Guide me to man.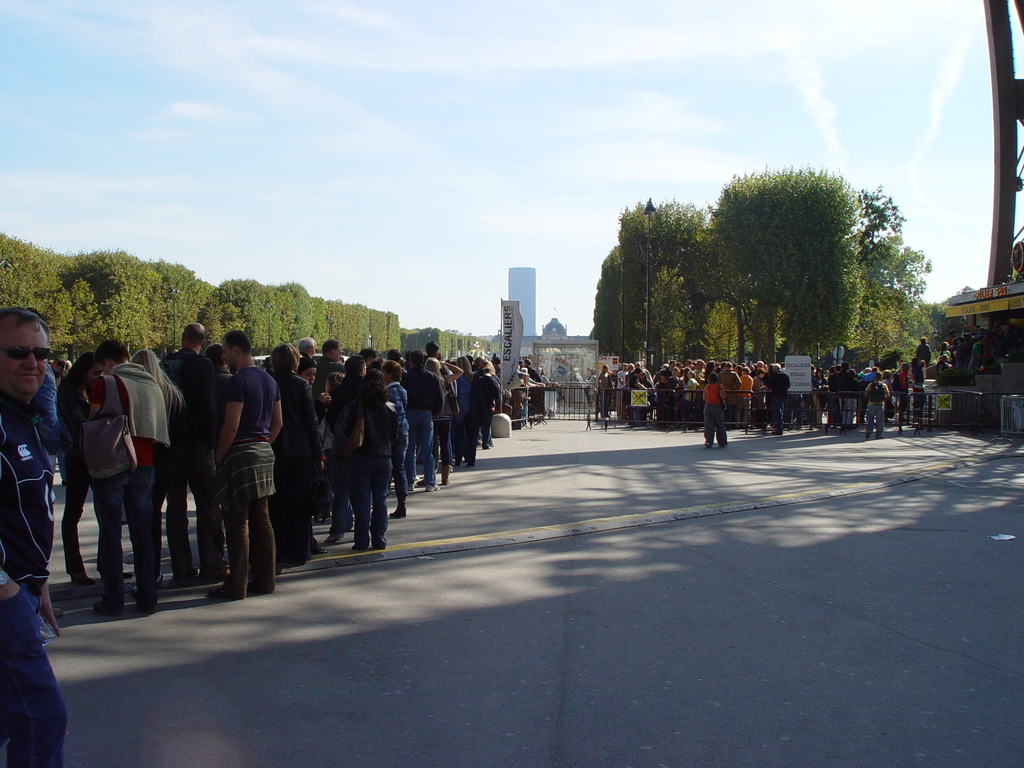
Guidance: bbox=(518, 356, 542, 385).
